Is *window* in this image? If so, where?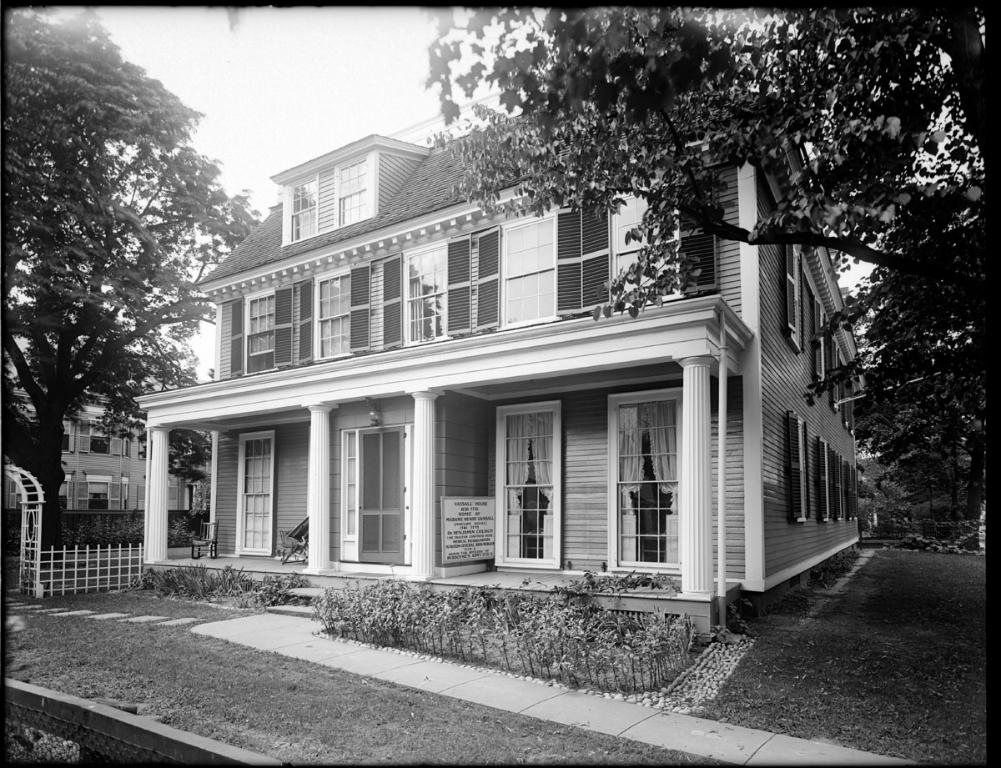
Yes, at BBox(848, 466, 853, 520).
